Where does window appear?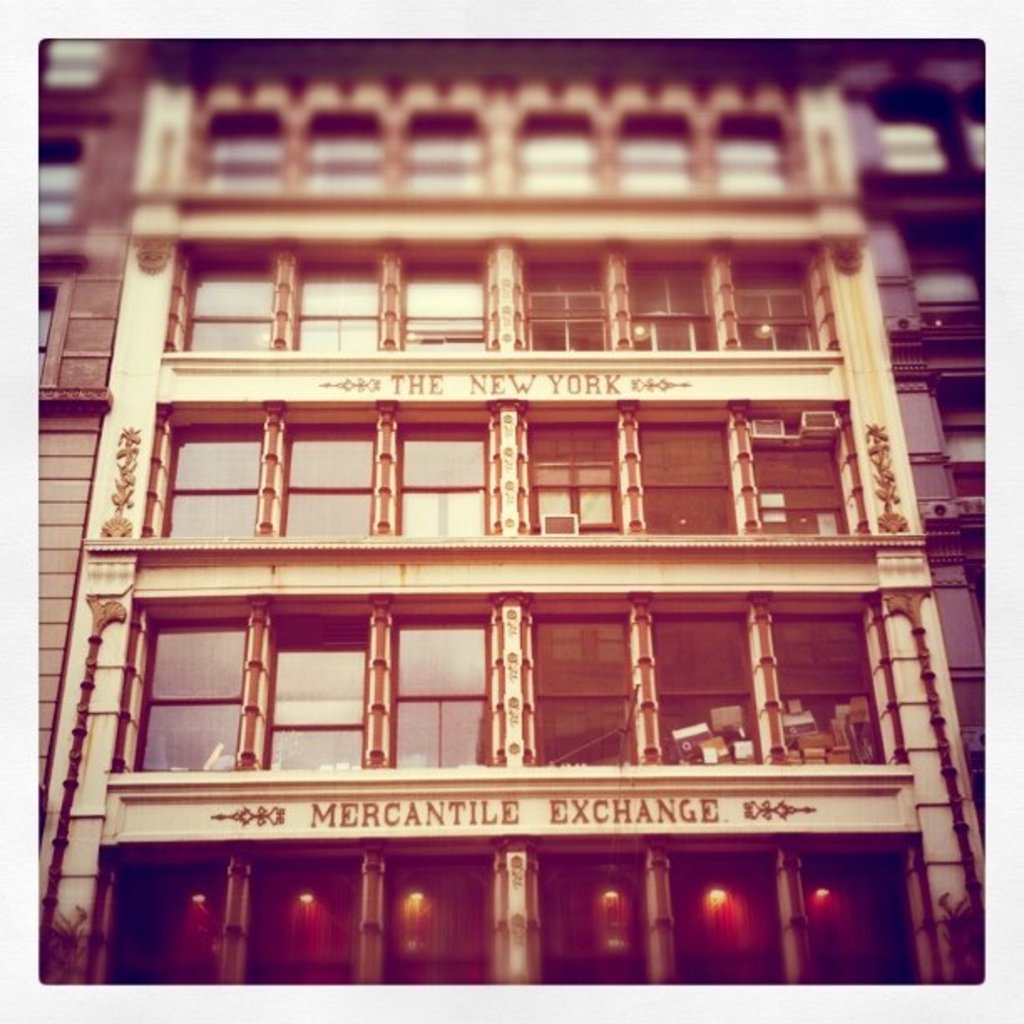
Appears at Rect(115, 860, 499, 975).
